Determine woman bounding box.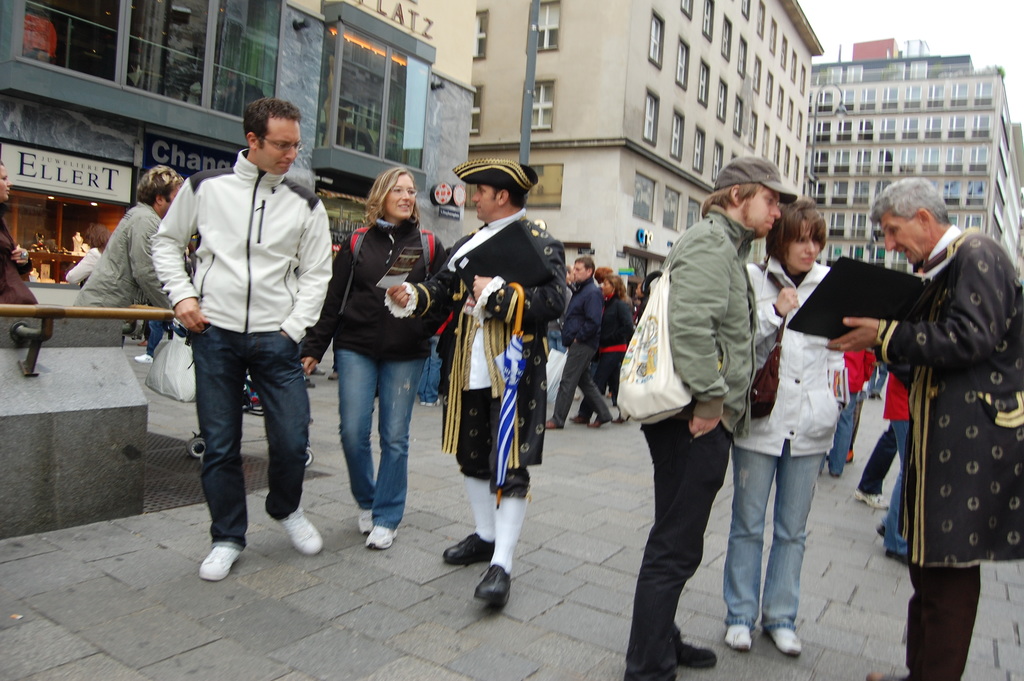
Determined: {"left": 570, "top": 270, "right": 636, "bottom": 431}.
